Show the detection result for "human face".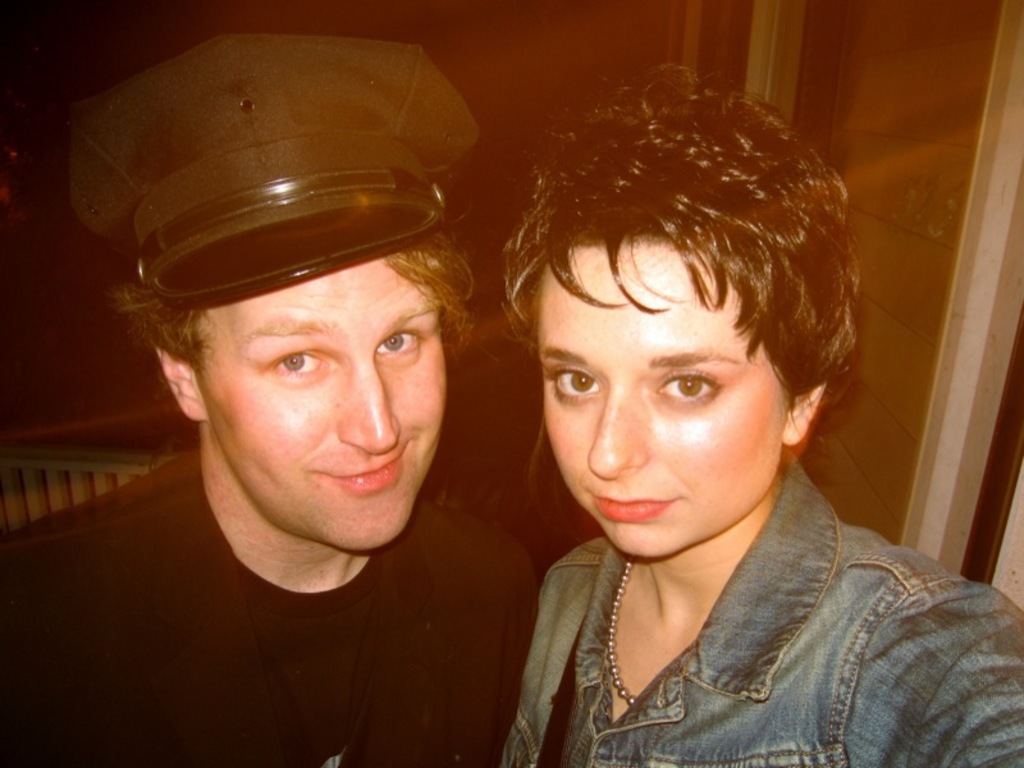
x1=538 y1=238 x2=781 y2=559.
